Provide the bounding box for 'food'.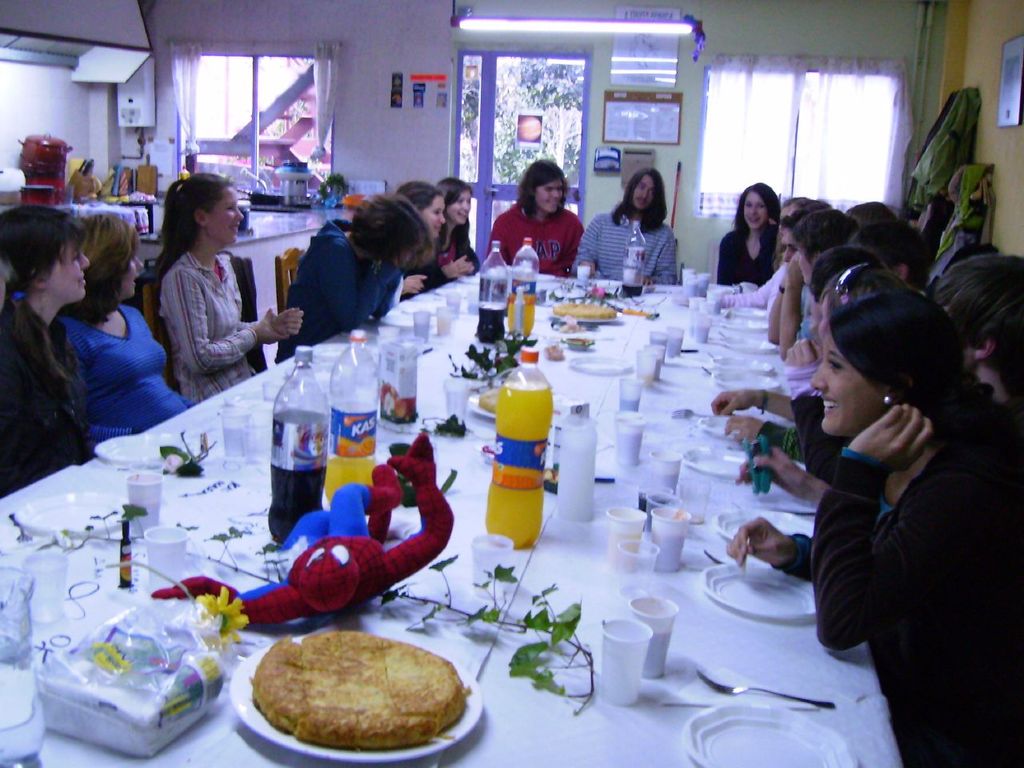
detection(551, 299, 615, 322).
